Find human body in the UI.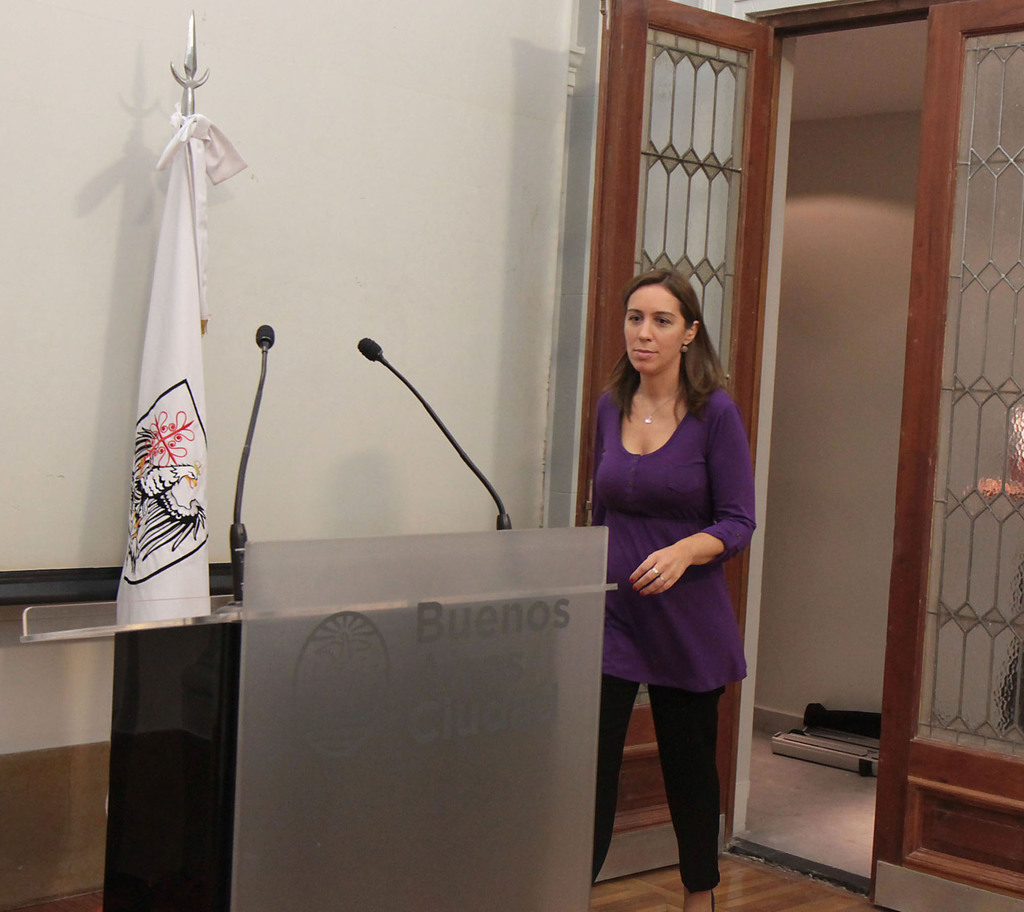
UI element at x1=587 y1=250 x2=743 y2=911.
